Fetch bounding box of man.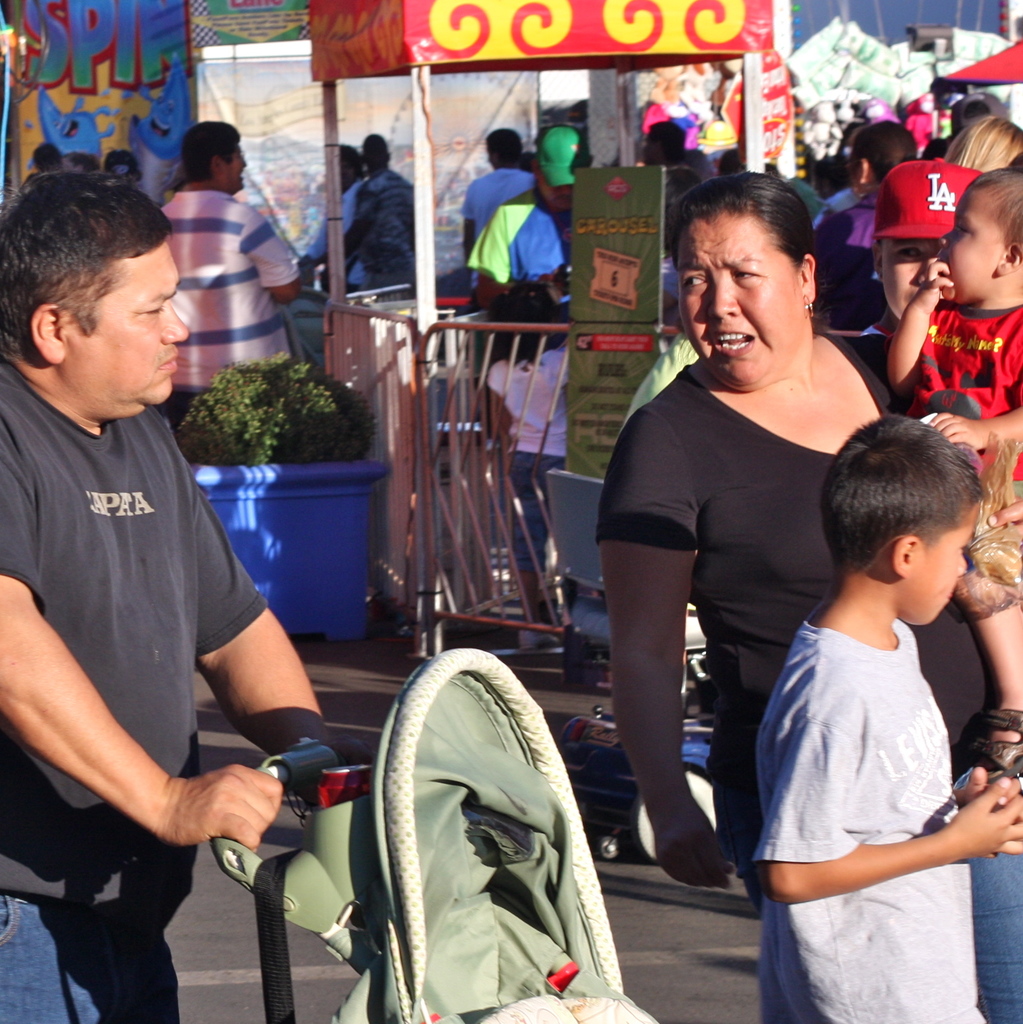
Bbox: <box>12,122,284,1023</box>.
